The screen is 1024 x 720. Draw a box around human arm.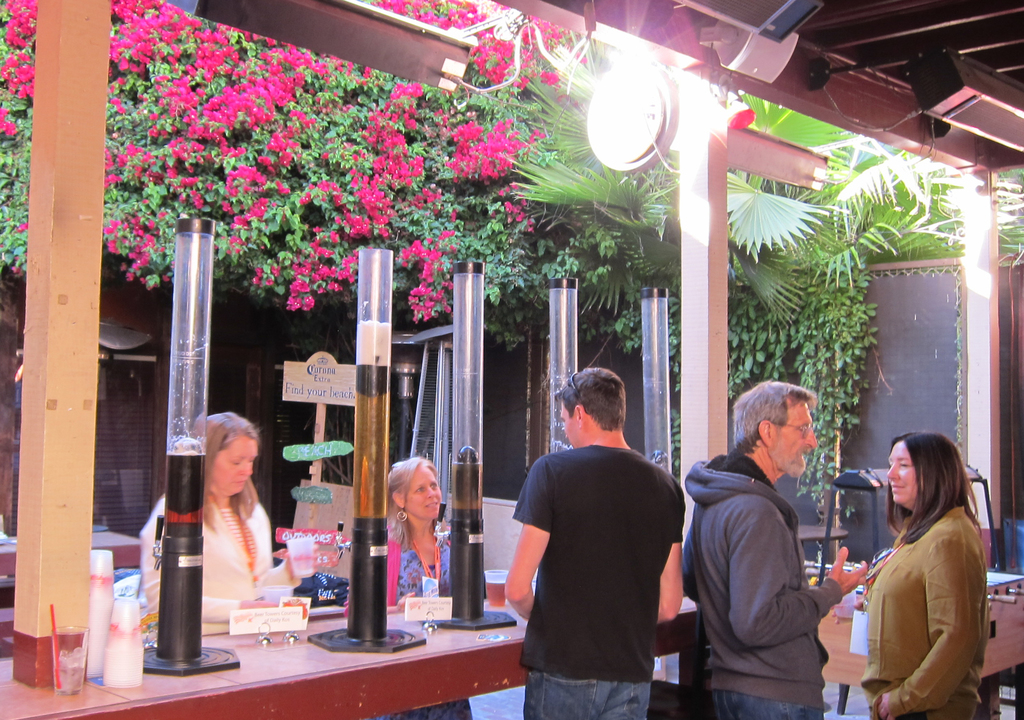
259/534/326/592.
